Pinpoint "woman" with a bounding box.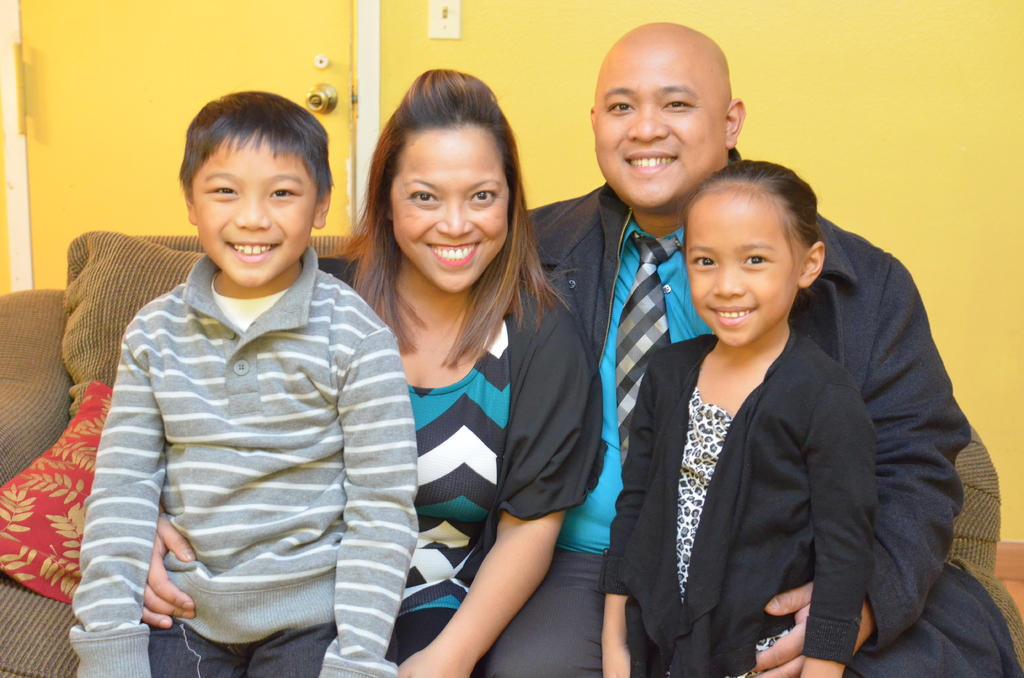
locate(136, 65, 605, 677).
